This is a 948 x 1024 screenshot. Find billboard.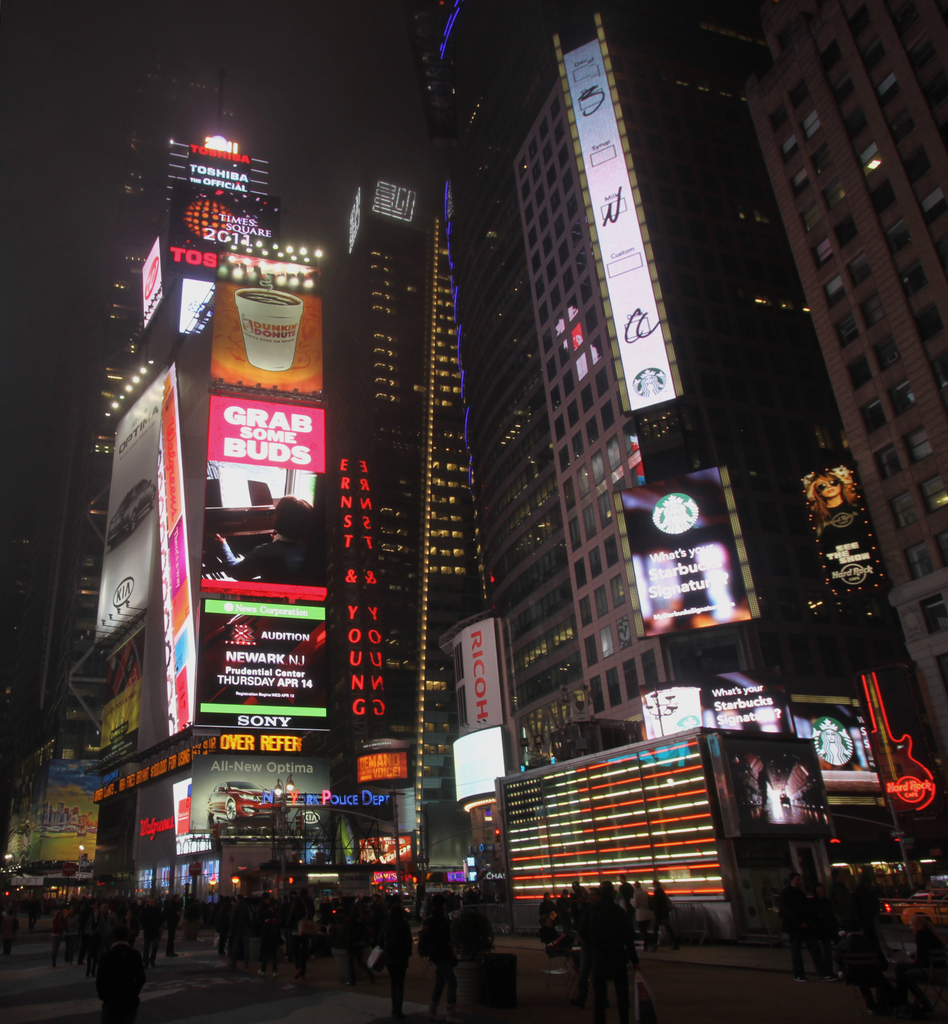
Bounding box: [x1=709, y1=734, x2=842, y2=841].
